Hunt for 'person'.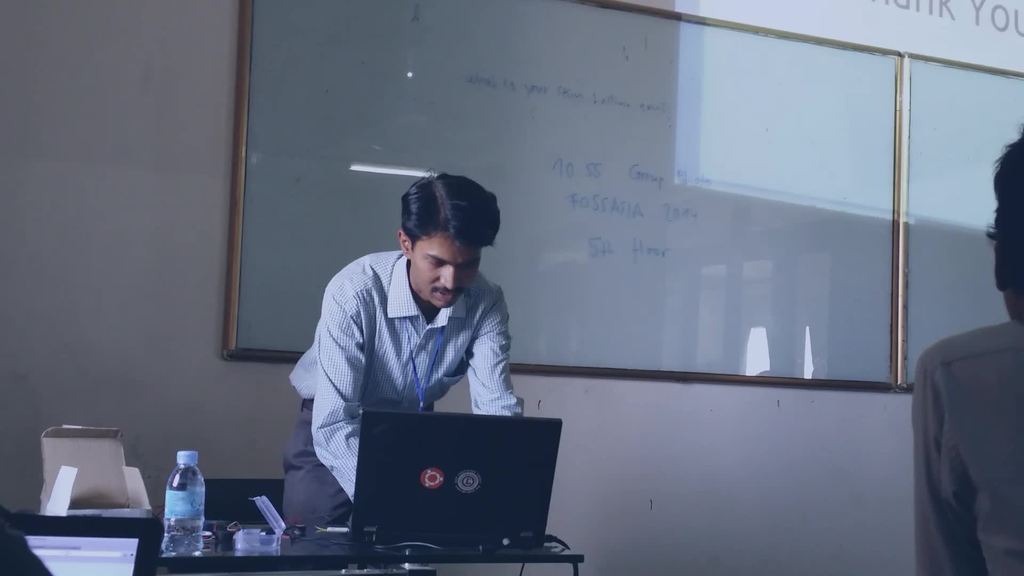
Hunted down at [x1=306, y1=189, x2=531, y2=490].
